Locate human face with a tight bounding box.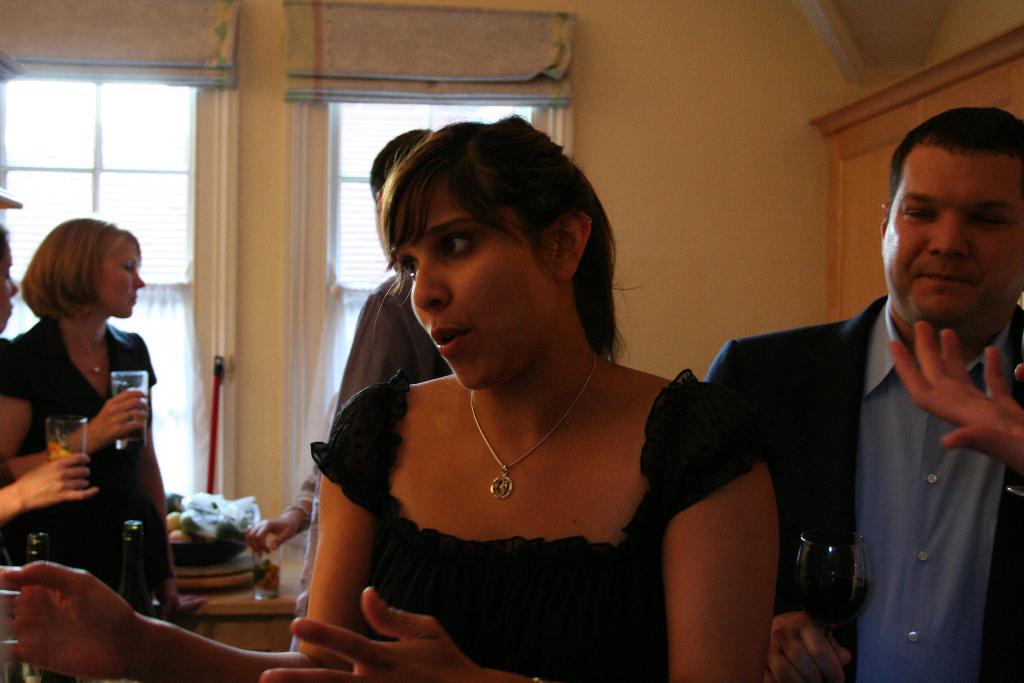
pyautogui.locateOnScreen(396, 172, 558, 388).
